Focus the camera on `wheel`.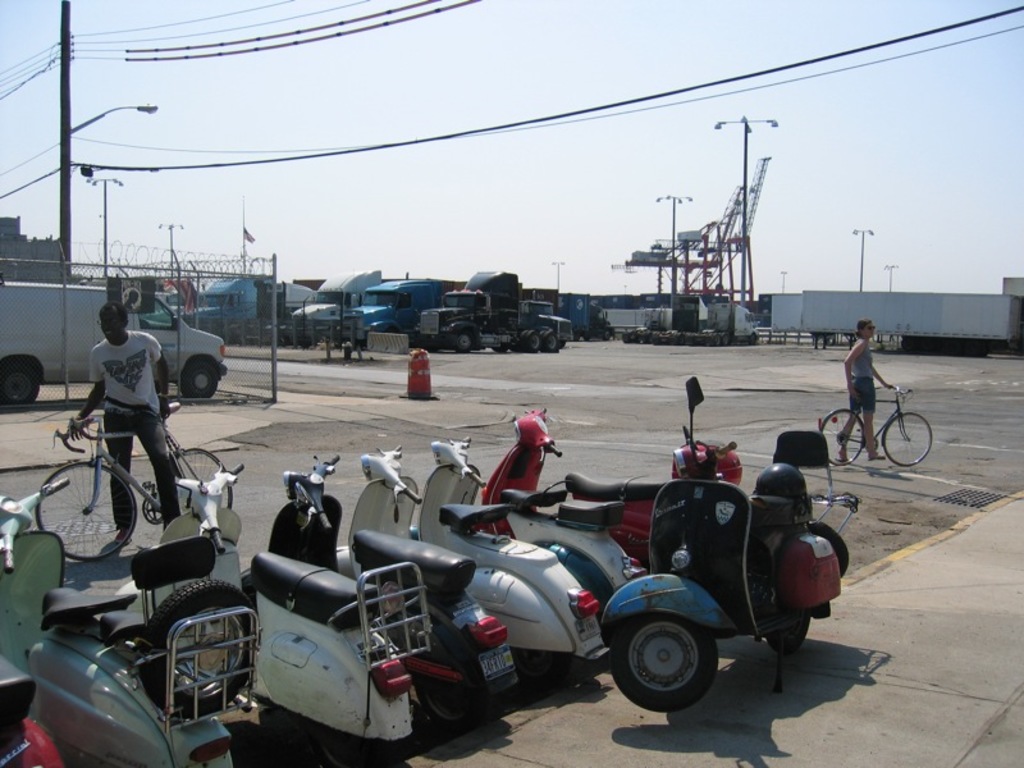
Focus region: rect(818, 408, 865, 470).
